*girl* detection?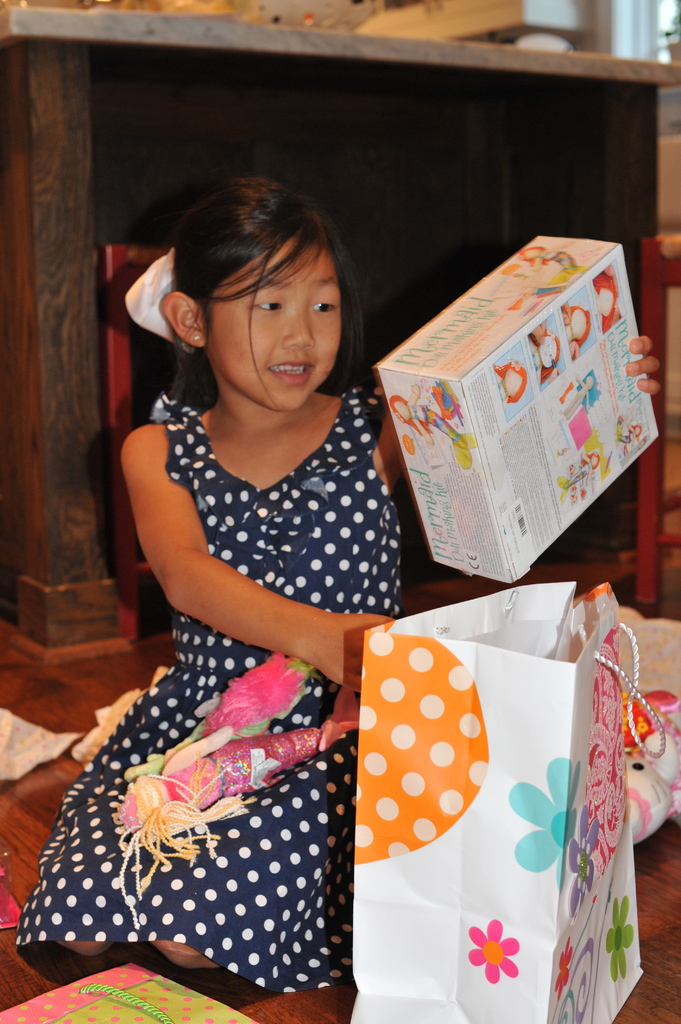
[x1=19, y1=174, x2=657, y2=1012]
